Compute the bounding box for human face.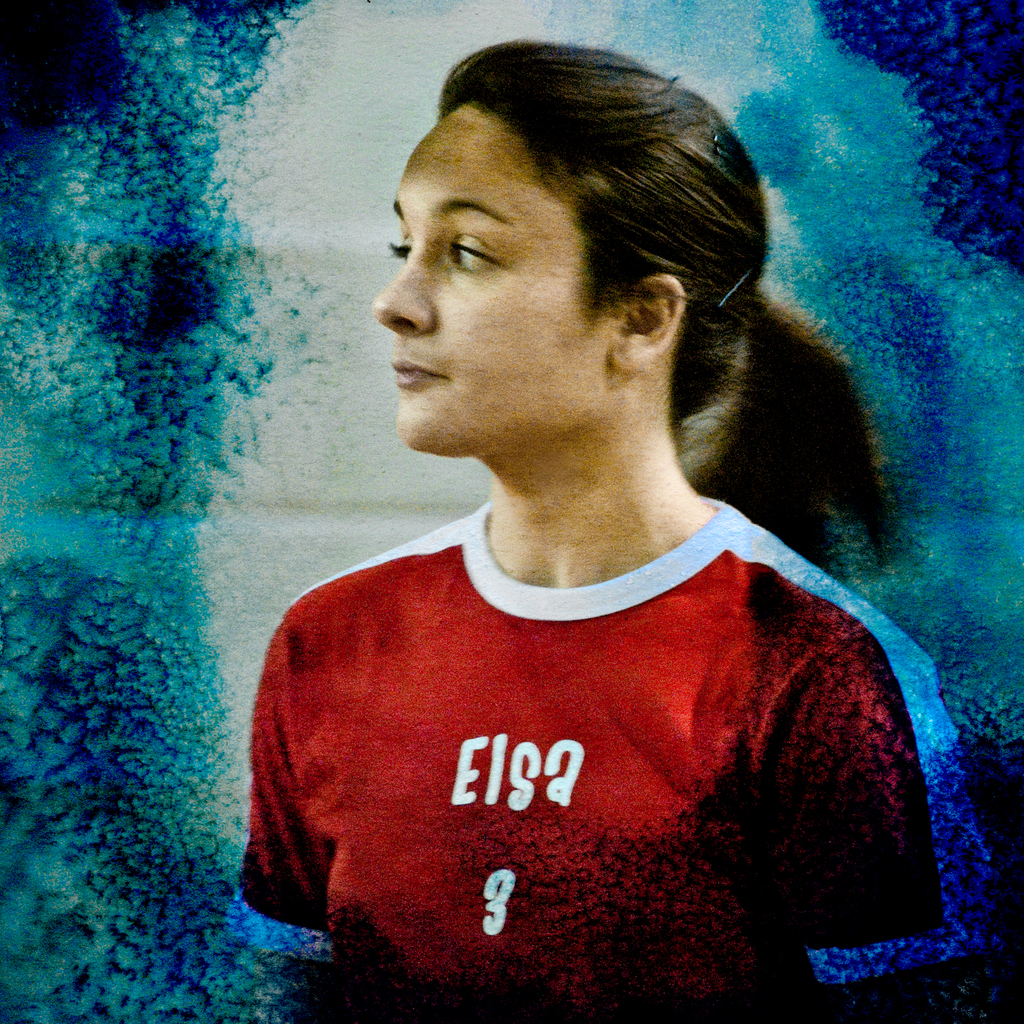
[left=371, top=93, right=612, bottom=459].
